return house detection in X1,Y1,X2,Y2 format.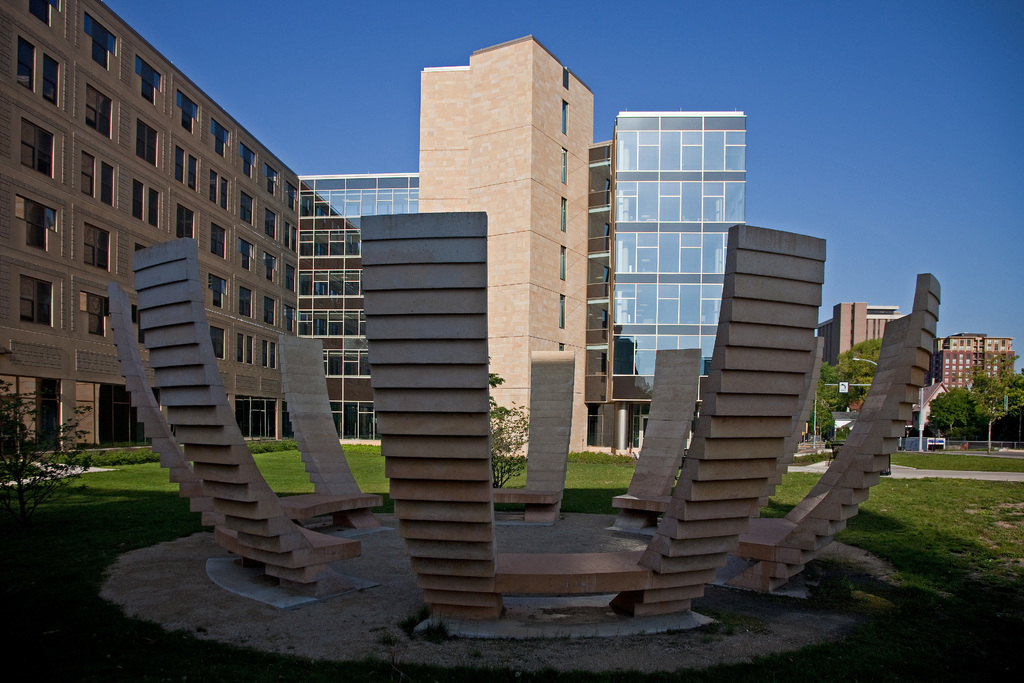
568,104,751,461.
